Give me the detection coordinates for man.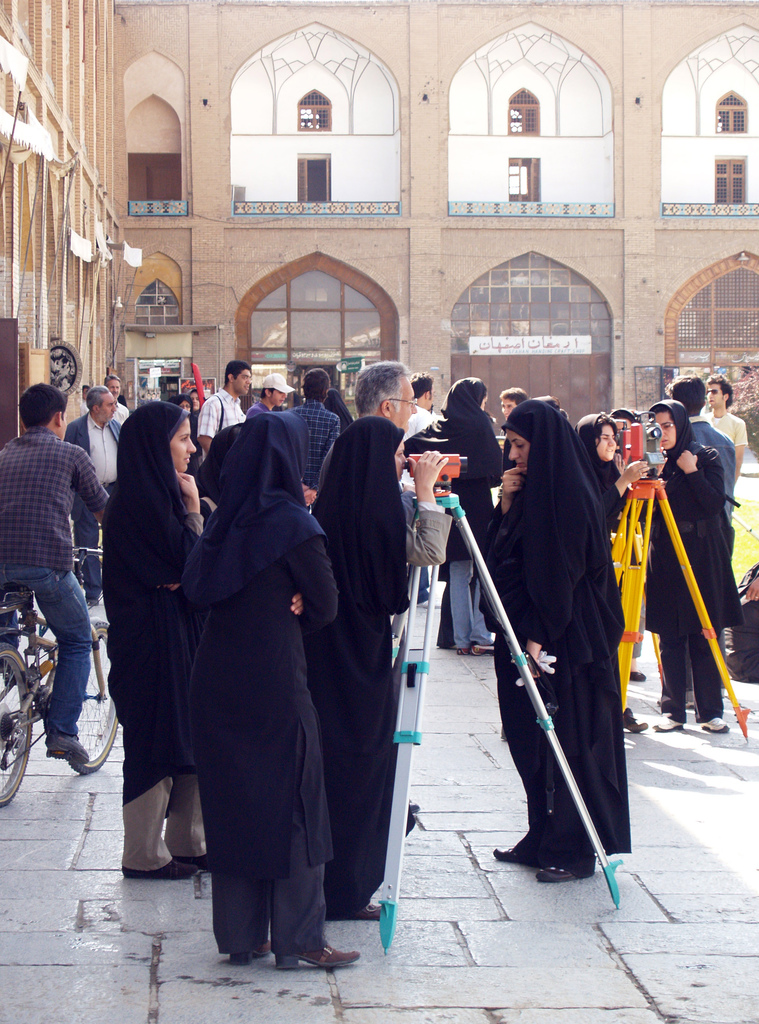
(x1=704, y1=368, x2=748, y2=481).
